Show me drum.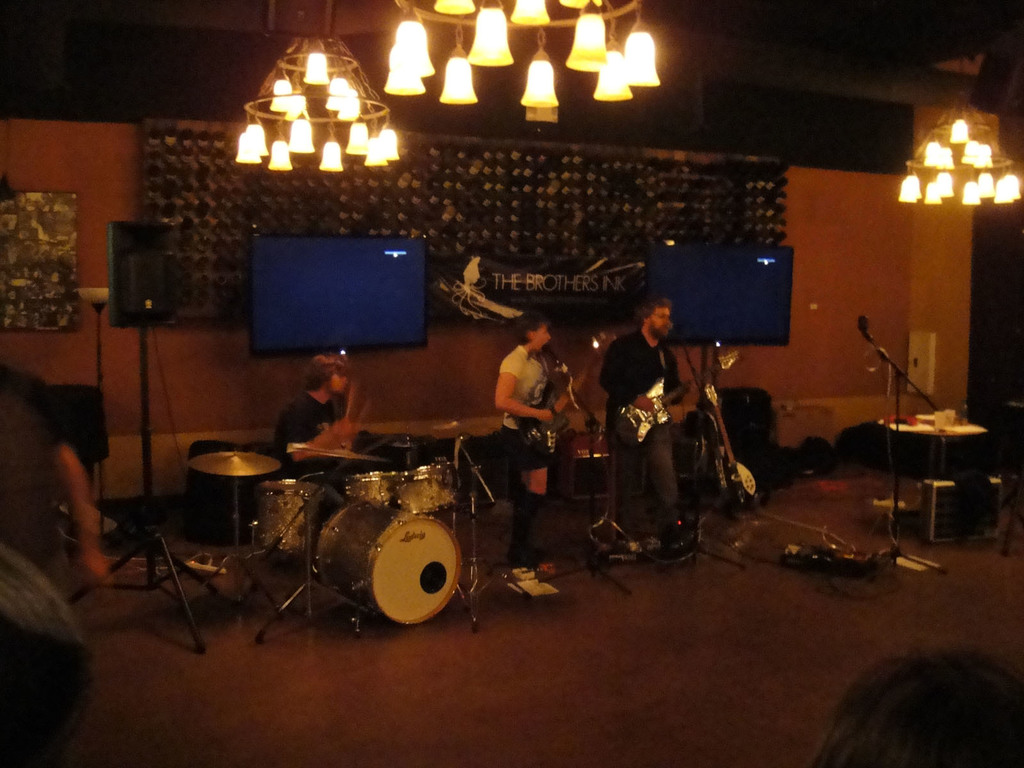
drum is here: x1=396, y1=465, x2=459, y2=512.
